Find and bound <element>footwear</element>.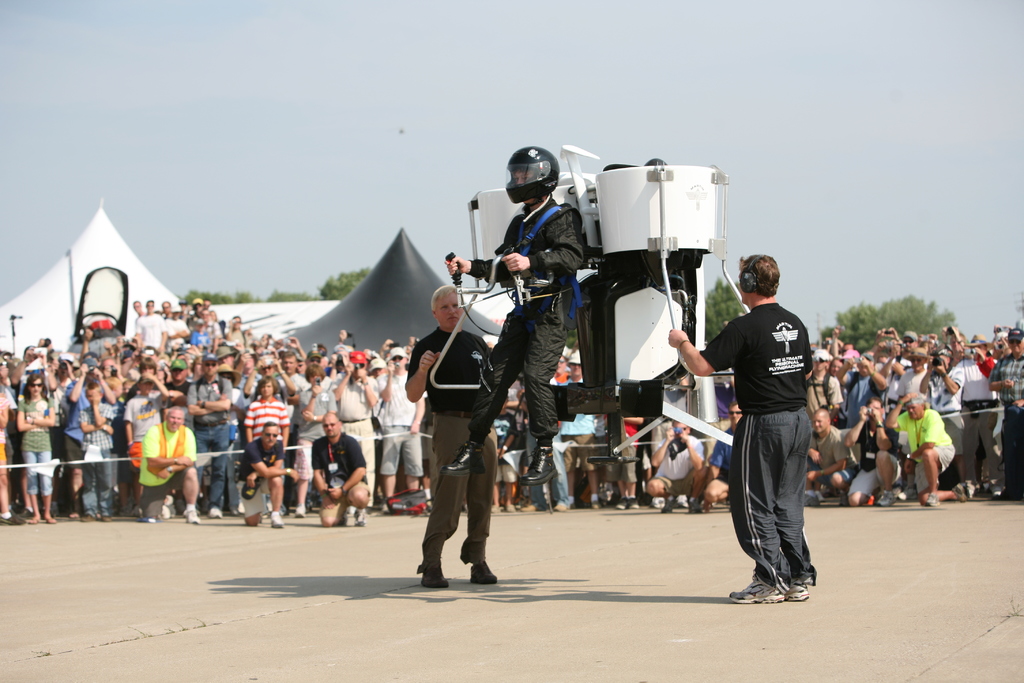
Bound: <box>270,517,285,530</box>.
